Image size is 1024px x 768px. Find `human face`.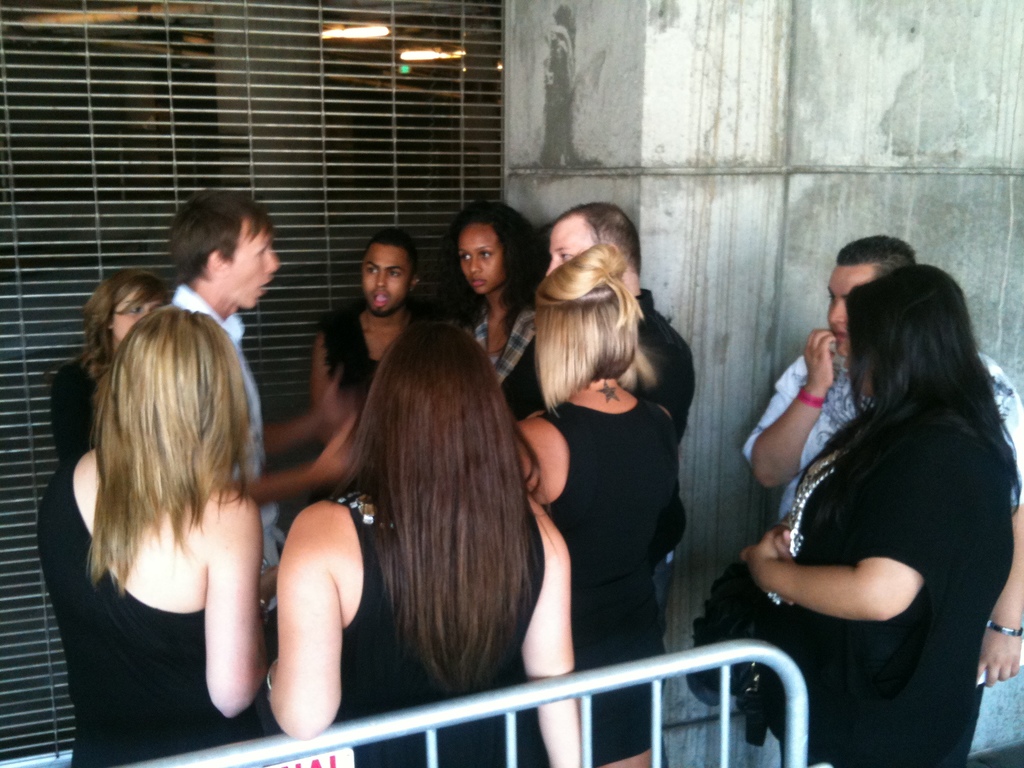
(360,242,408,320).
